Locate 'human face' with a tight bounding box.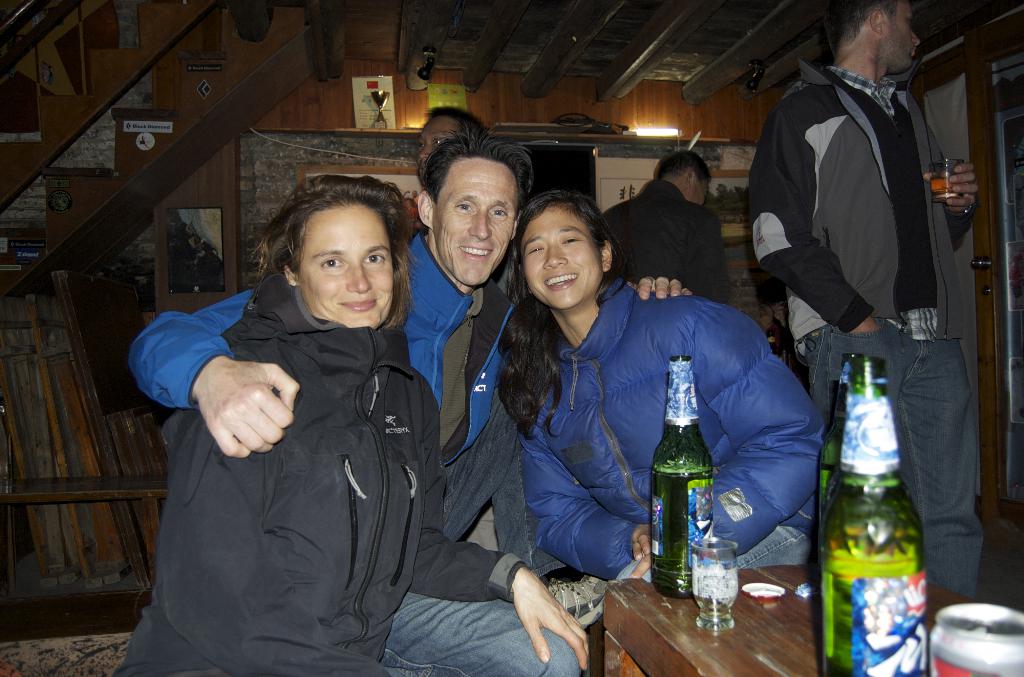
detection(432, 156, 521, 281).
